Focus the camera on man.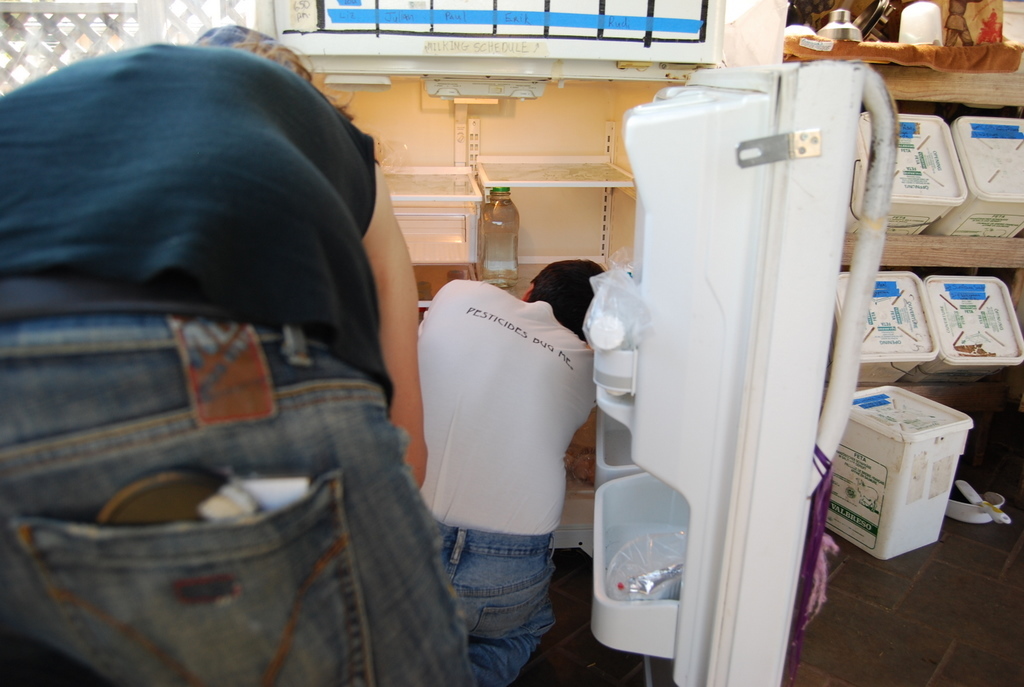
Focus region: <region>0, 28, 429, 686</region>.
